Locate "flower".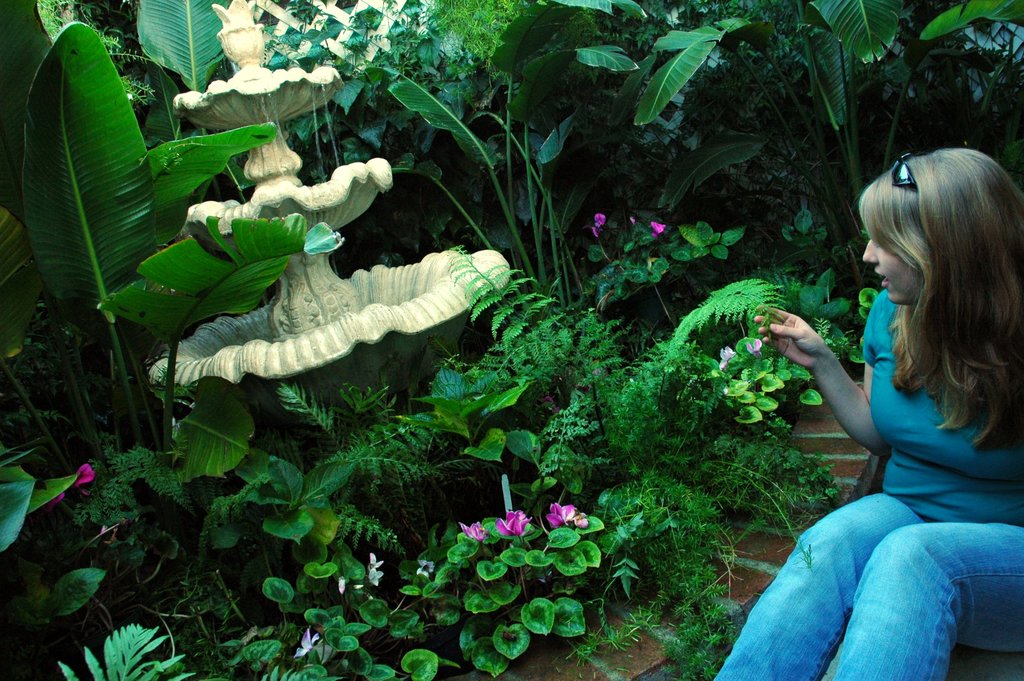
Bounding box: [x1=420, y1=556, x2=435, y2=577].
